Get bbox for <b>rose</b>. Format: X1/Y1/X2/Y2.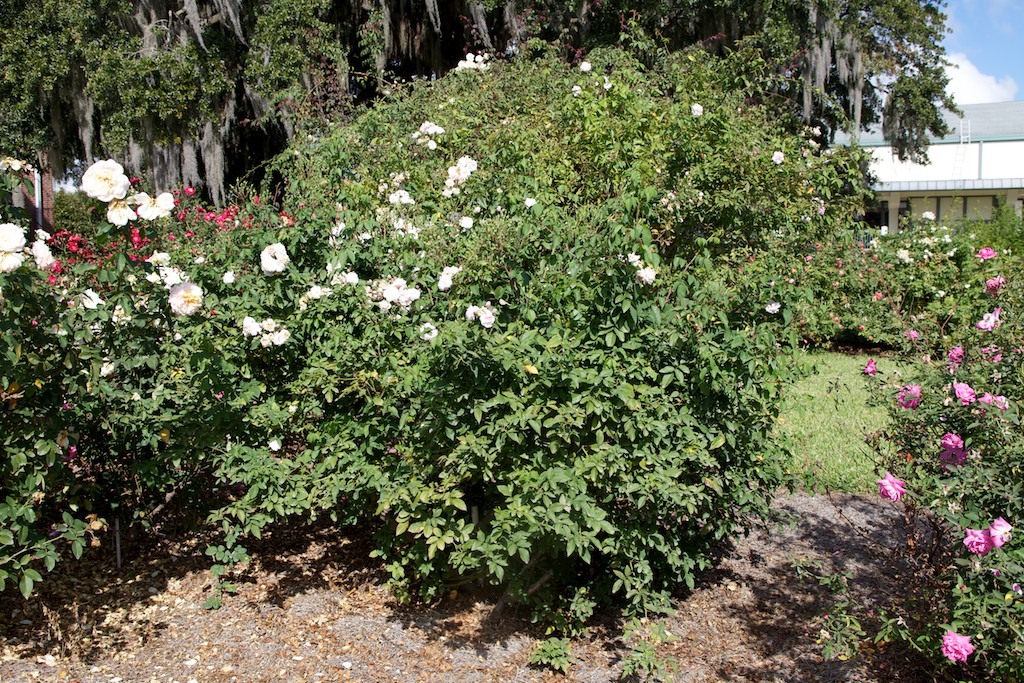
637/263/656/287.
